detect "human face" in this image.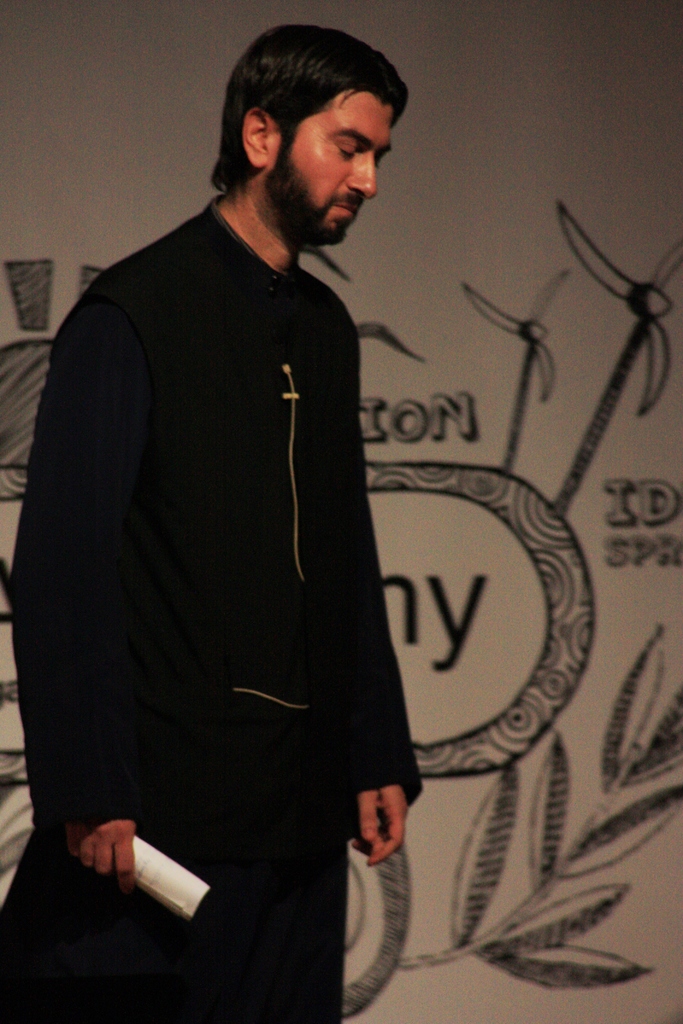
Detection: [x1=272, y1=92, x2=394, y2=249].
